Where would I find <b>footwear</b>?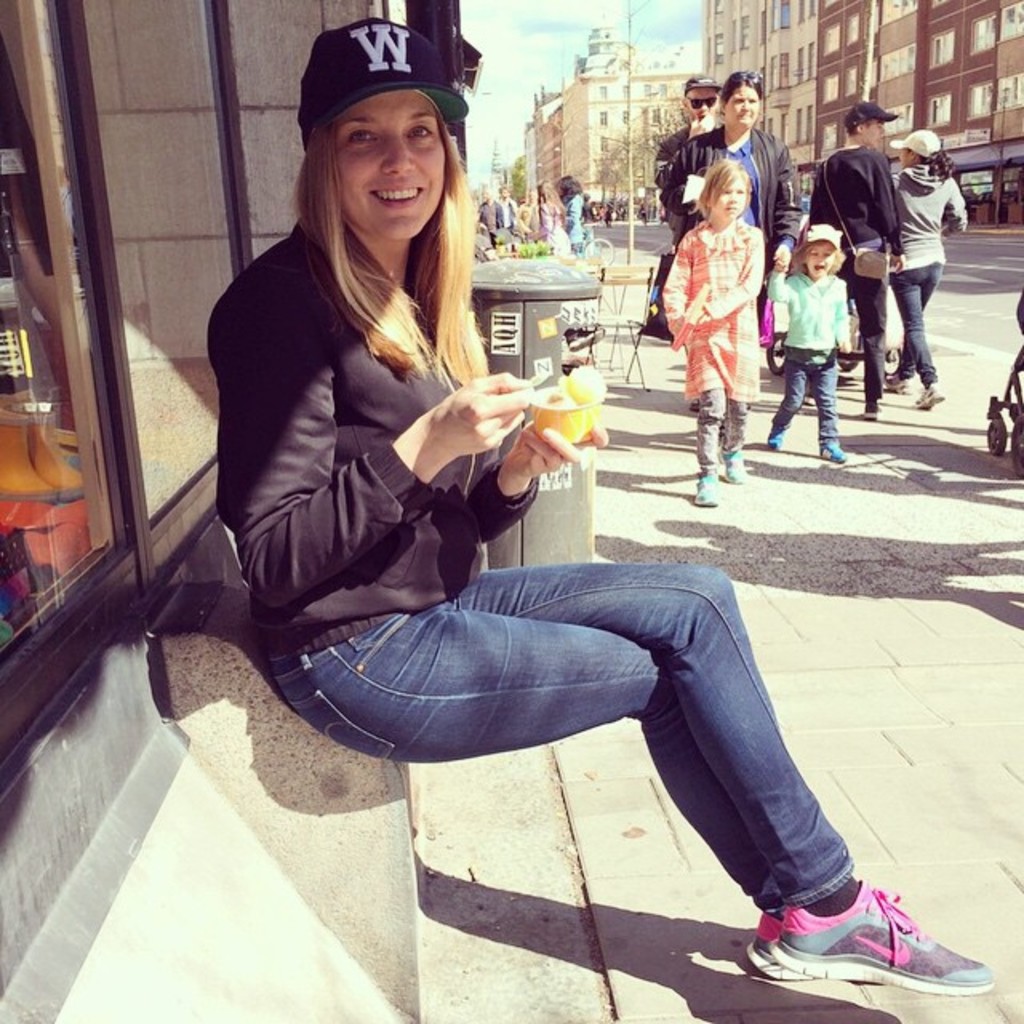
At 690:398:699:411.
